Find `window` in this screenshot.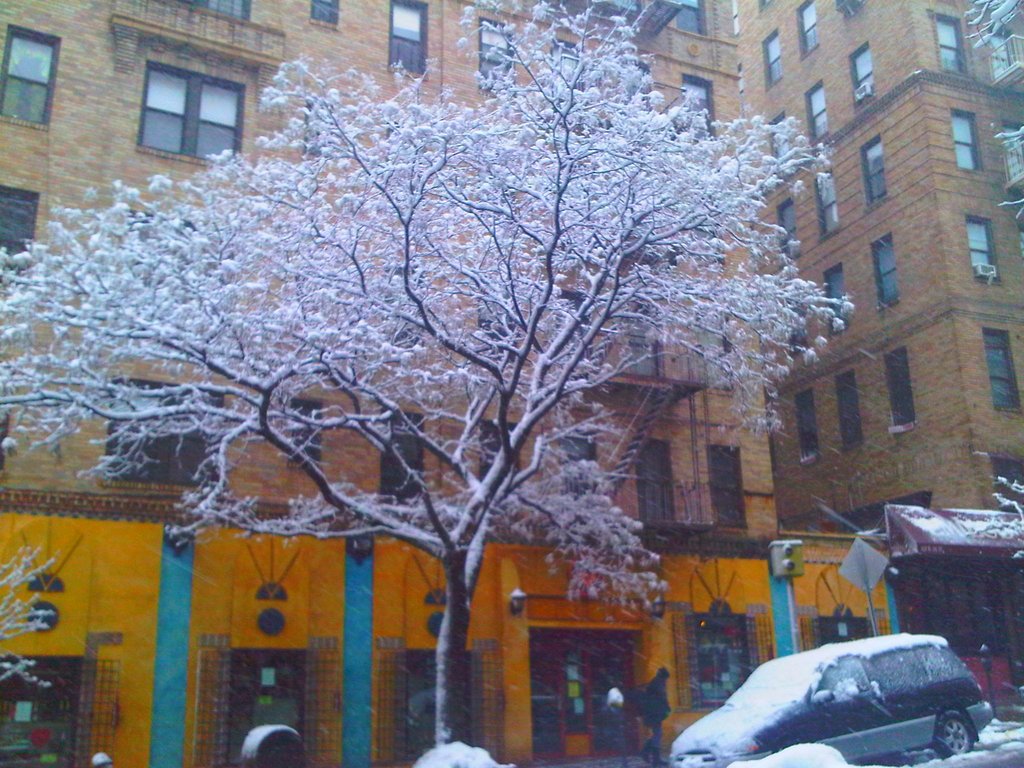
The bounding box for `window` is 134/43/258/153.
